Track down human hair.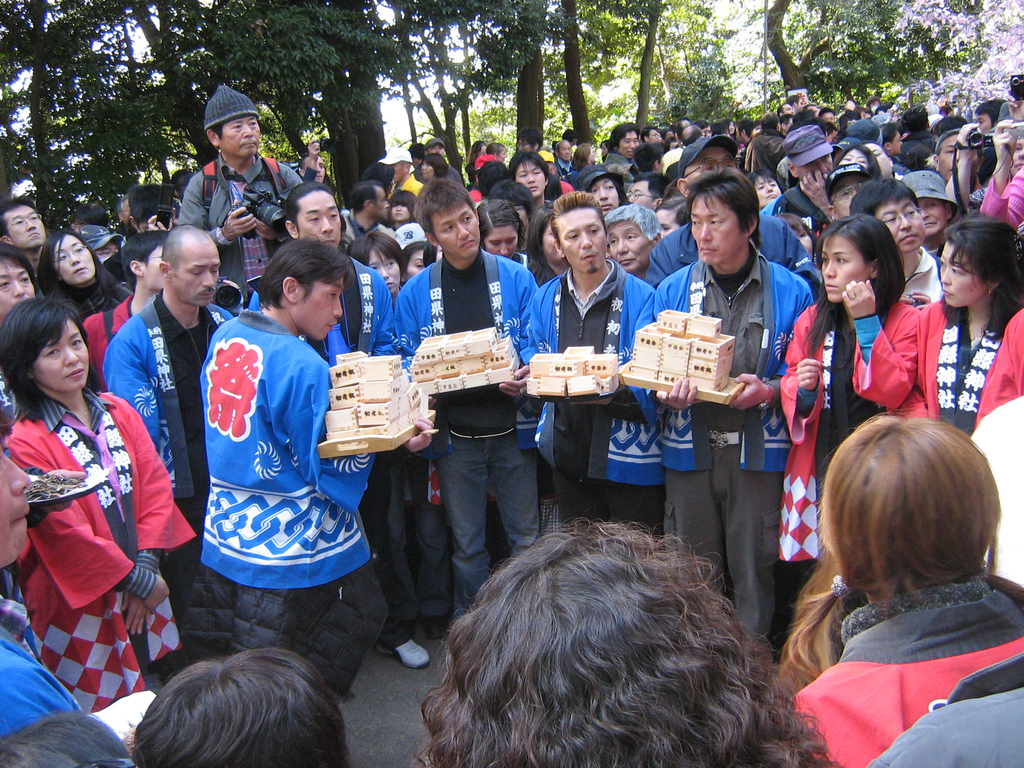
Tracked to <bbox>877, 121, 898, 149</bbox>.
